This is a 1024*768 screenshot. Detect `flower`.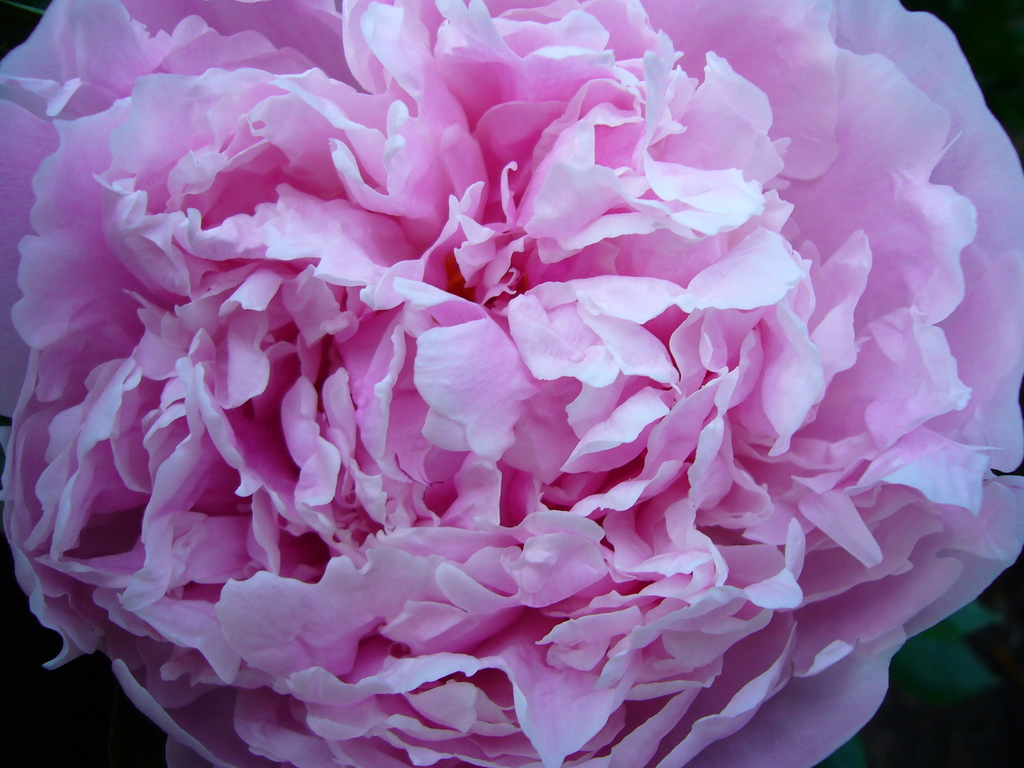
pyautogui.locateOnScreen(20, 28, 988, 764).
